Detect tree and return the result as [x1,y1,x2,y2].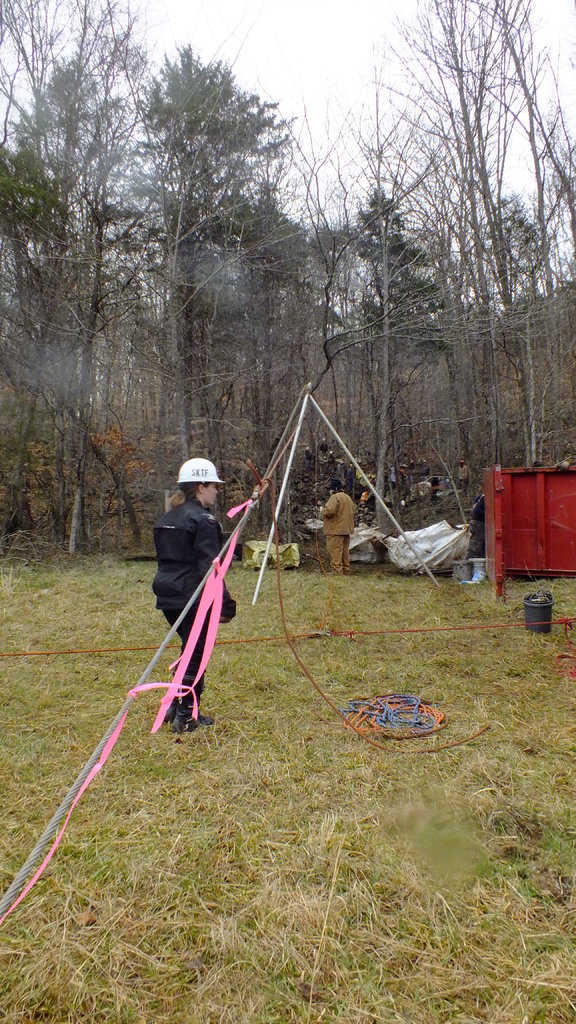
[404,0,575,560].
